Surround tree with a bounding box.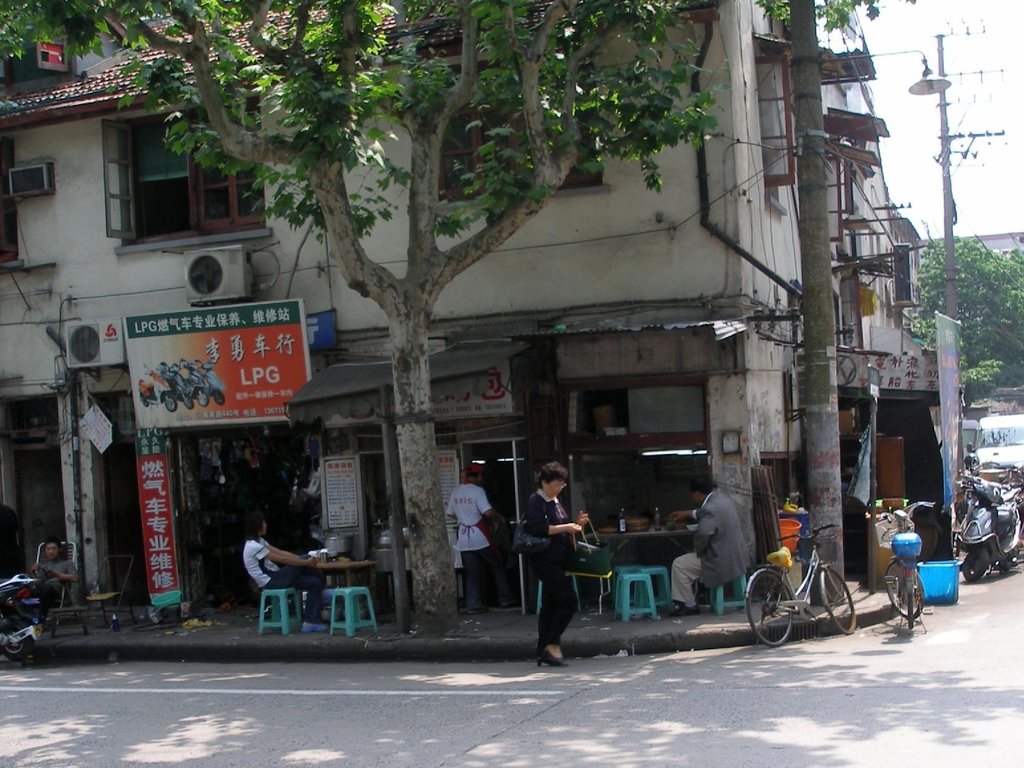
select_region(907, 225, 1023, 408).
